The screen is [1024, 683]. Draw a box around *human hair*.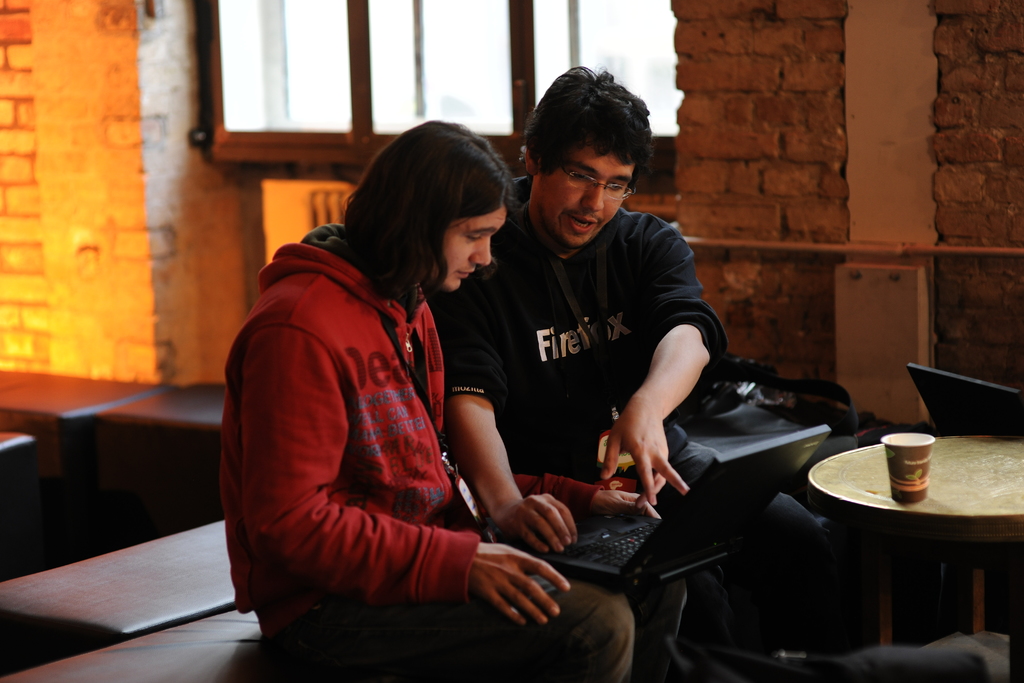
[524, 63, 656, 202].
